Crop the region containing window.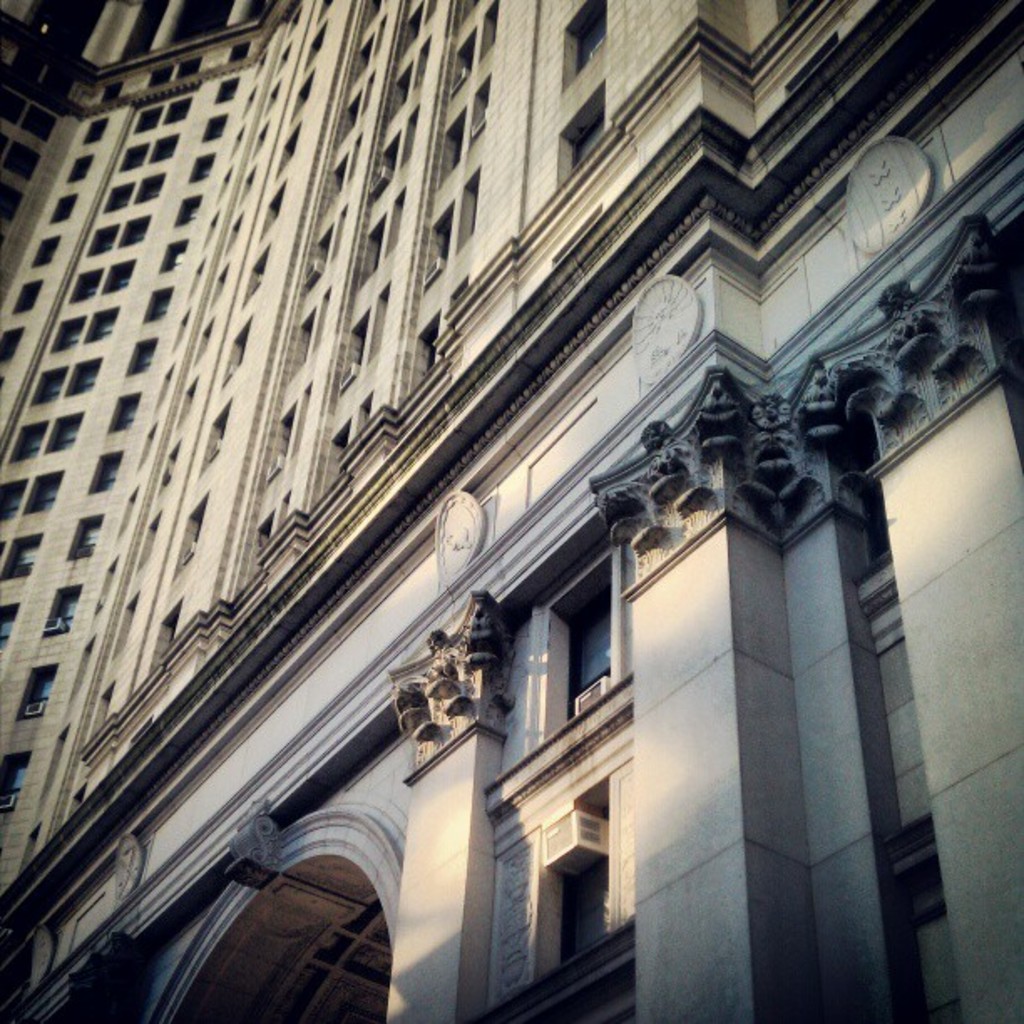
Crop region: 370, 67, 376, 115.
